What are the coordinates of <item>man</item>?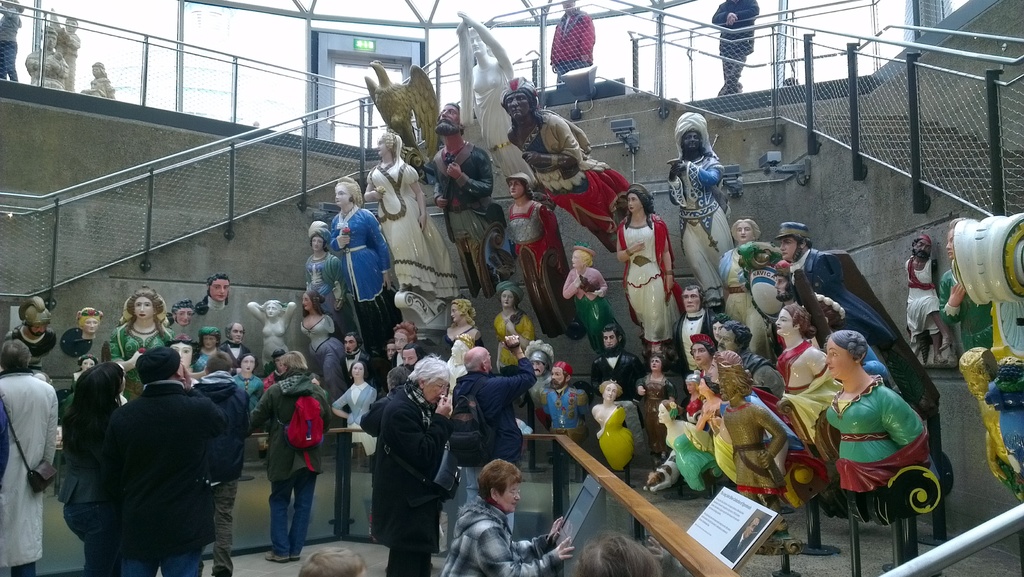
BBox(537, 362, 589, 430).
